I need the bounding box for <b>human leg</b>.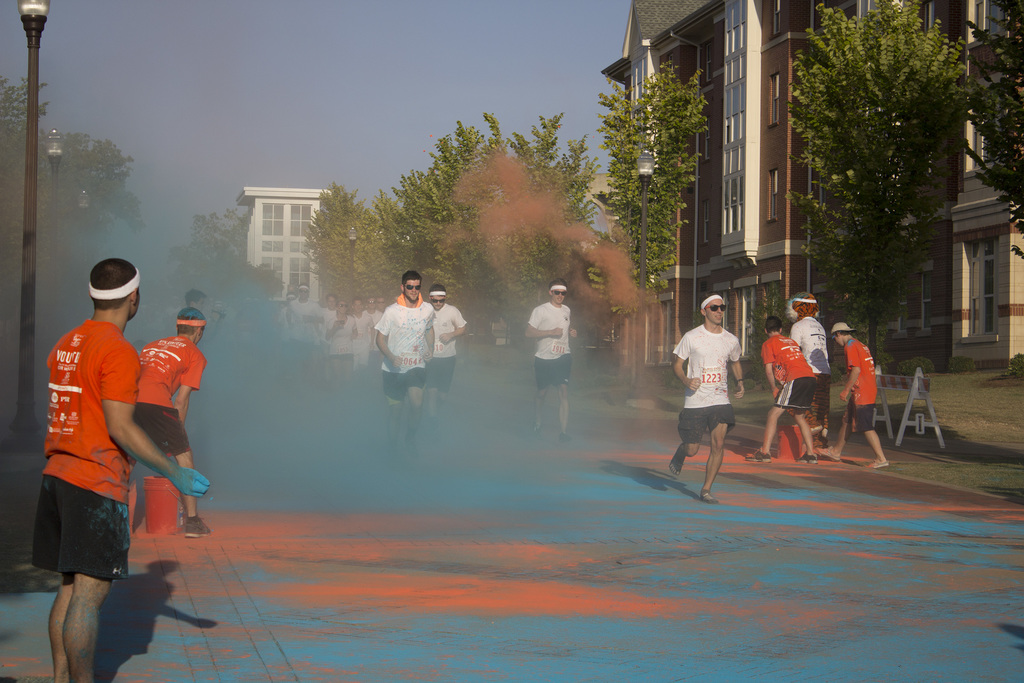
Here it is: pyautogui.locateOnScreen(530, 385, 548, 431).
